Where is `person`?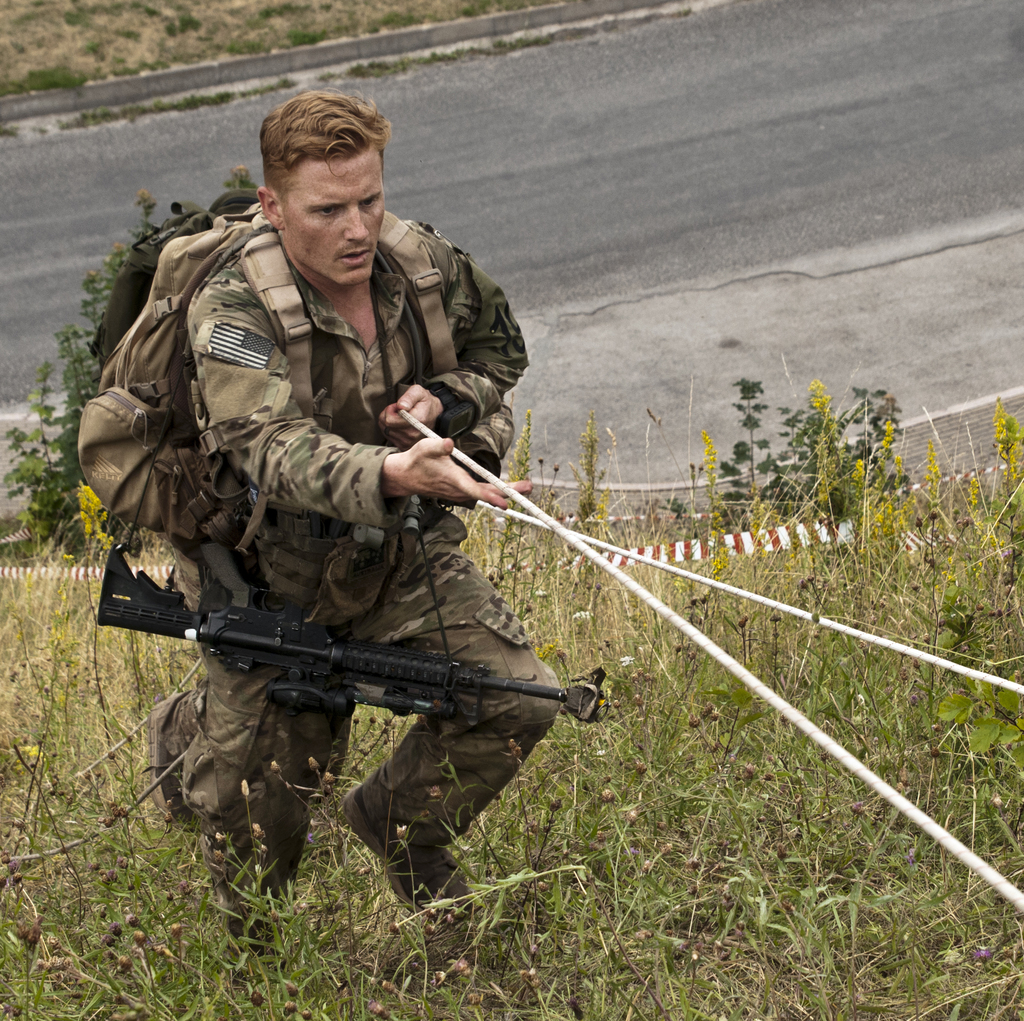
<box>132,154,607,942</box>.
